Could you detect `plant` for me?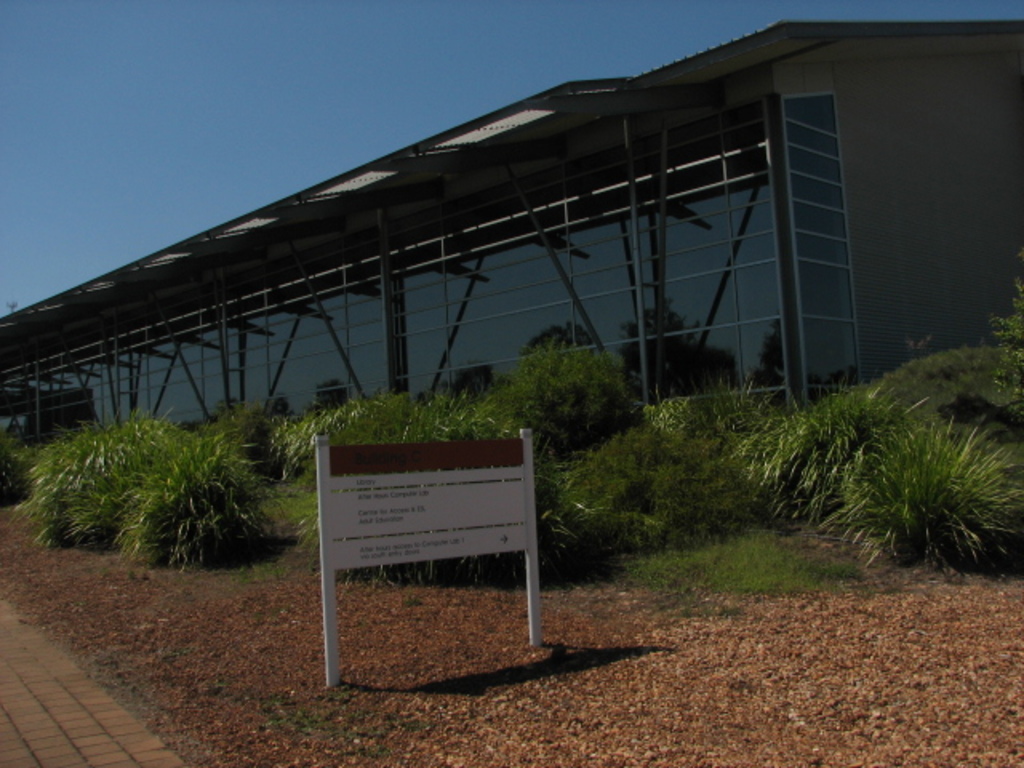
Detection result: (left=259, top=472, right=318, bottom=555).
